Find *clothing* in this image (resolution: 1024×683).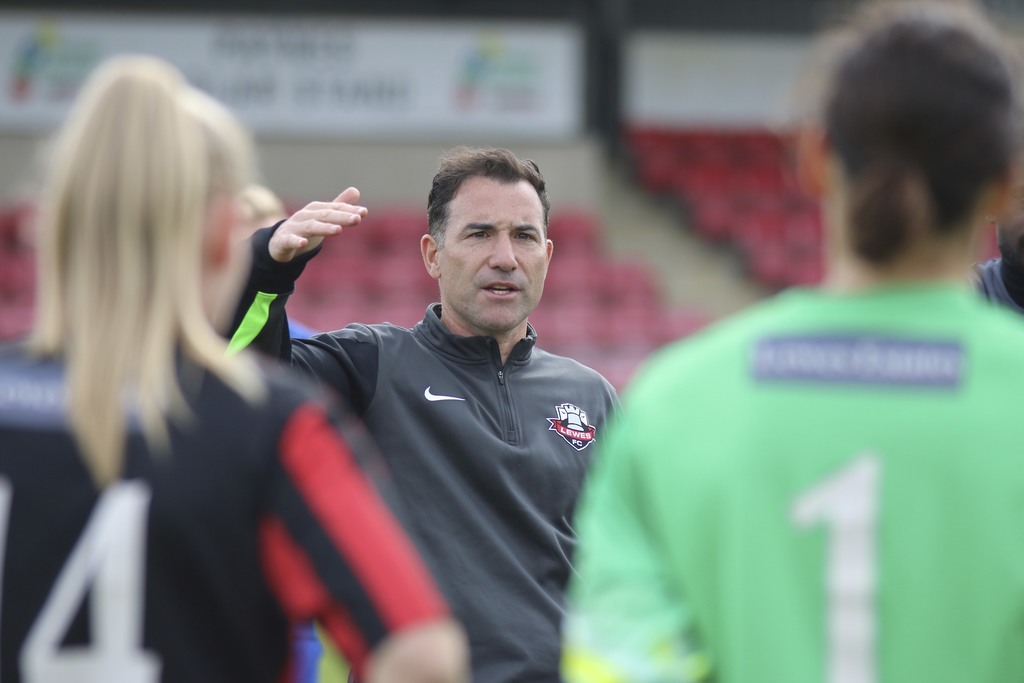
[x1=225, y1=217, x2=620, y2=682].
